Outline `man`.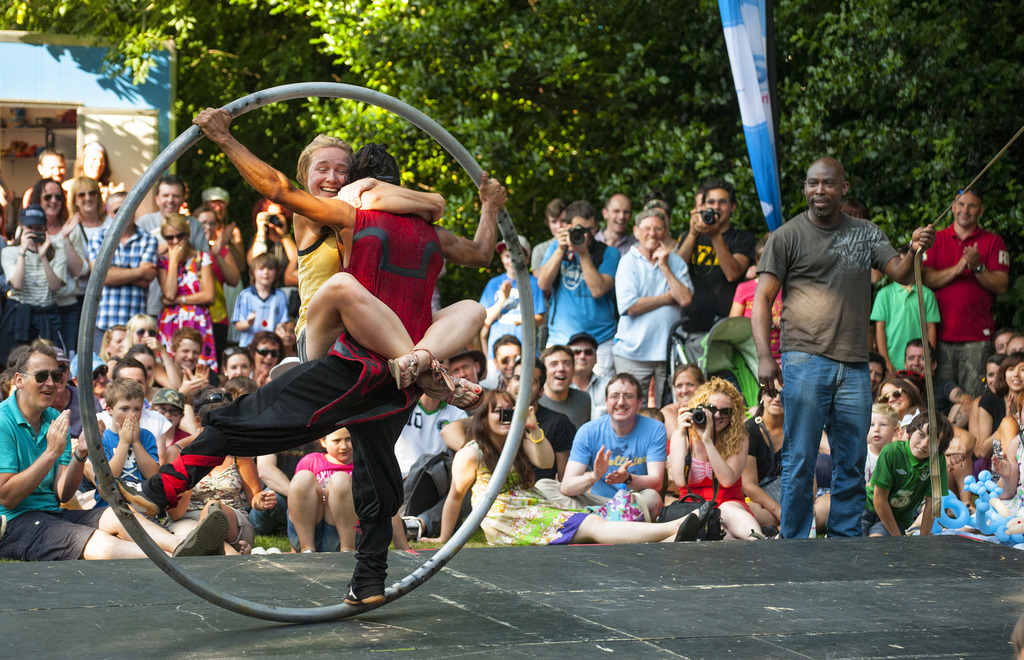
Outline: detection(601, 188, 635, 254).
